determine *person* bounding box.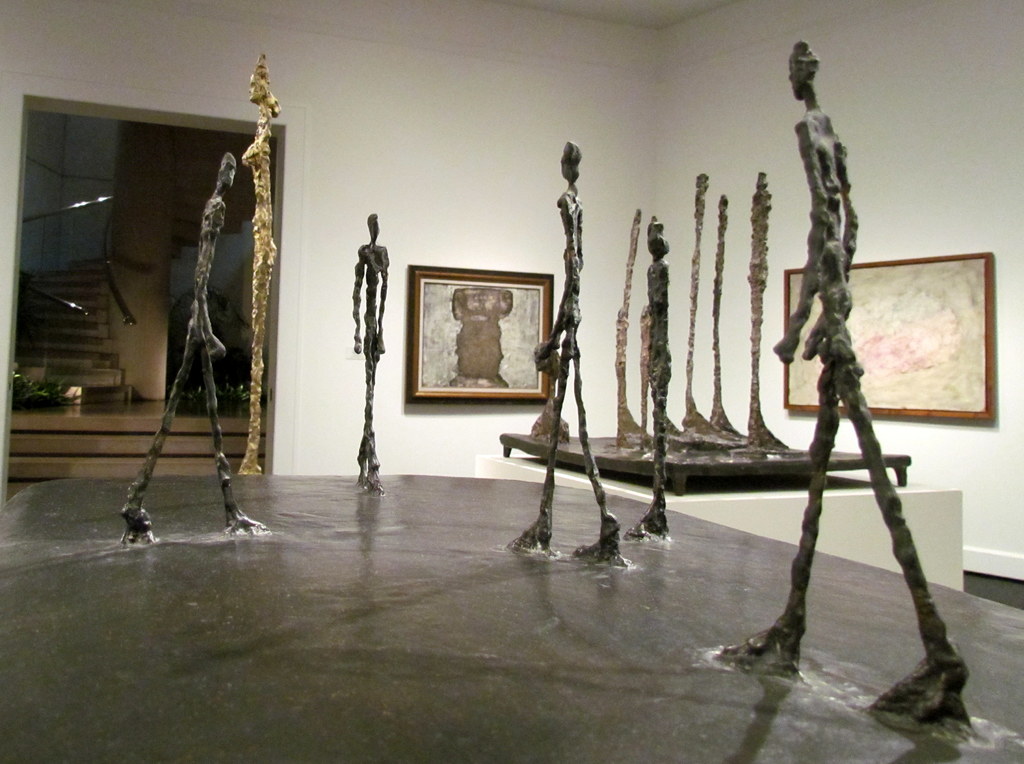
Determined: BBox(349, 213, 388, 496).
